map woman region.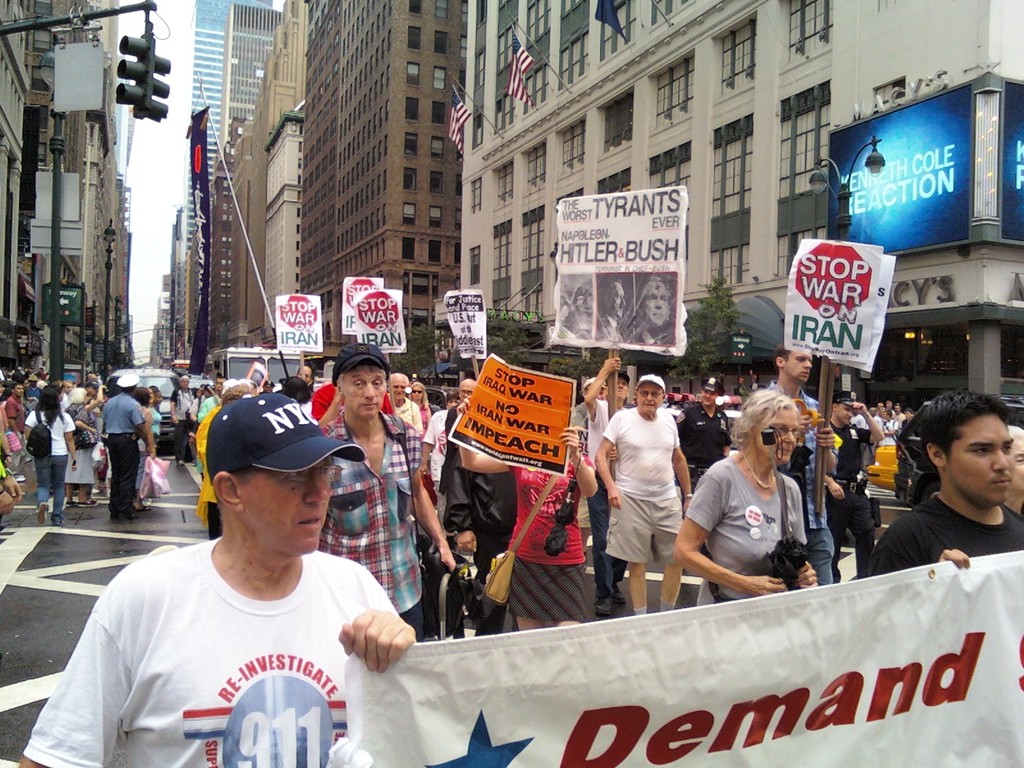
Mapped to bbox=[25, 385, 80, 526].
